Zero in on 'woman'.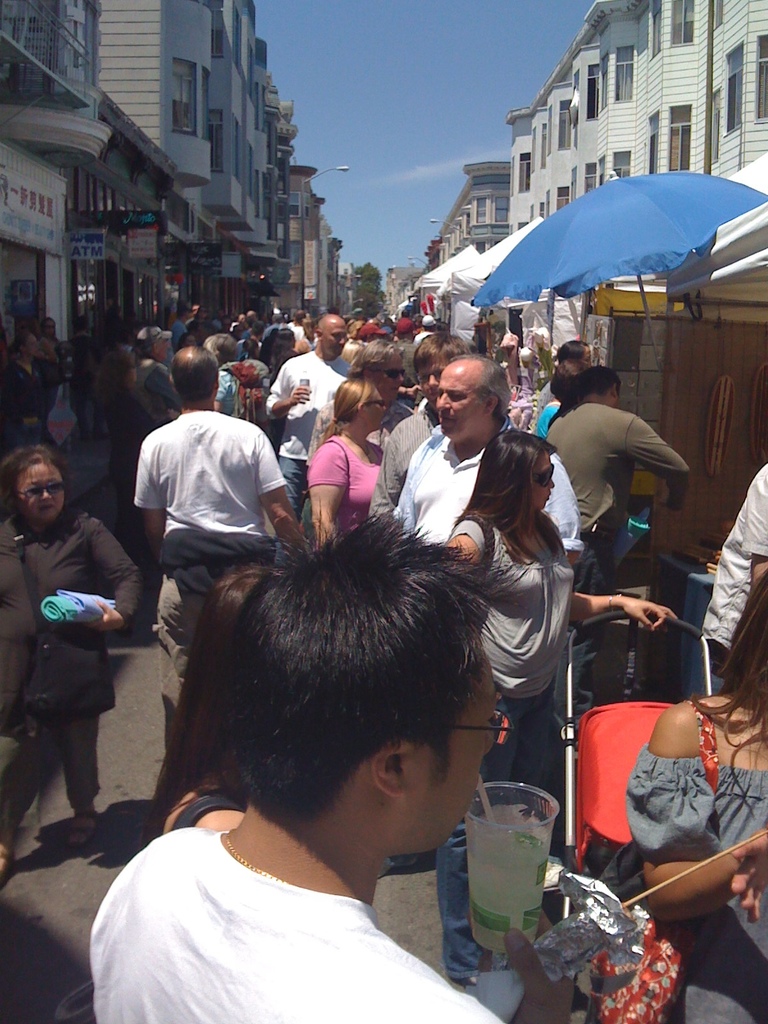
Zeroed in: <region>93, 344, 177, 588</region>.
